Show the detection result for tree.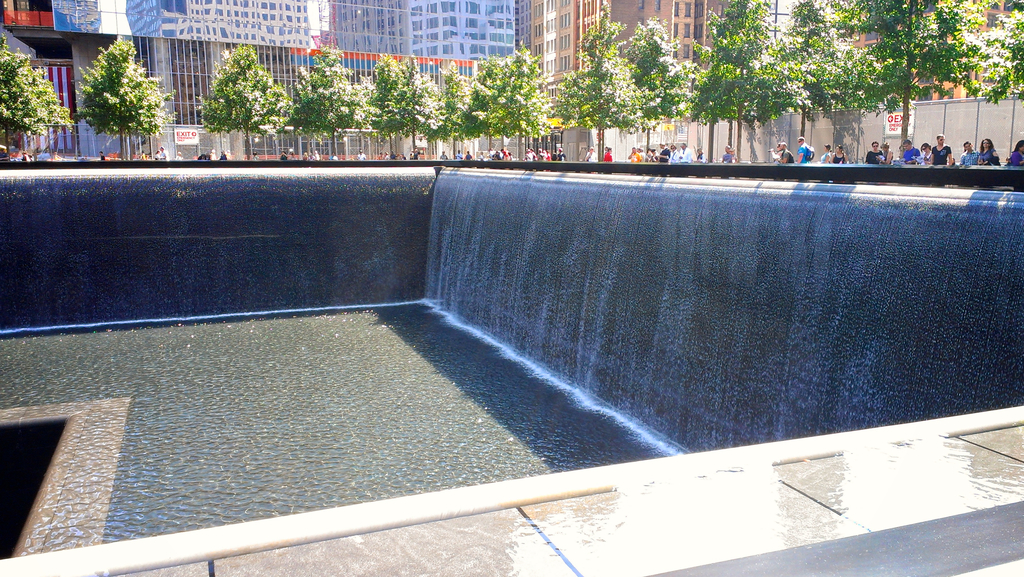
rect(284, 31, 377, 166).
